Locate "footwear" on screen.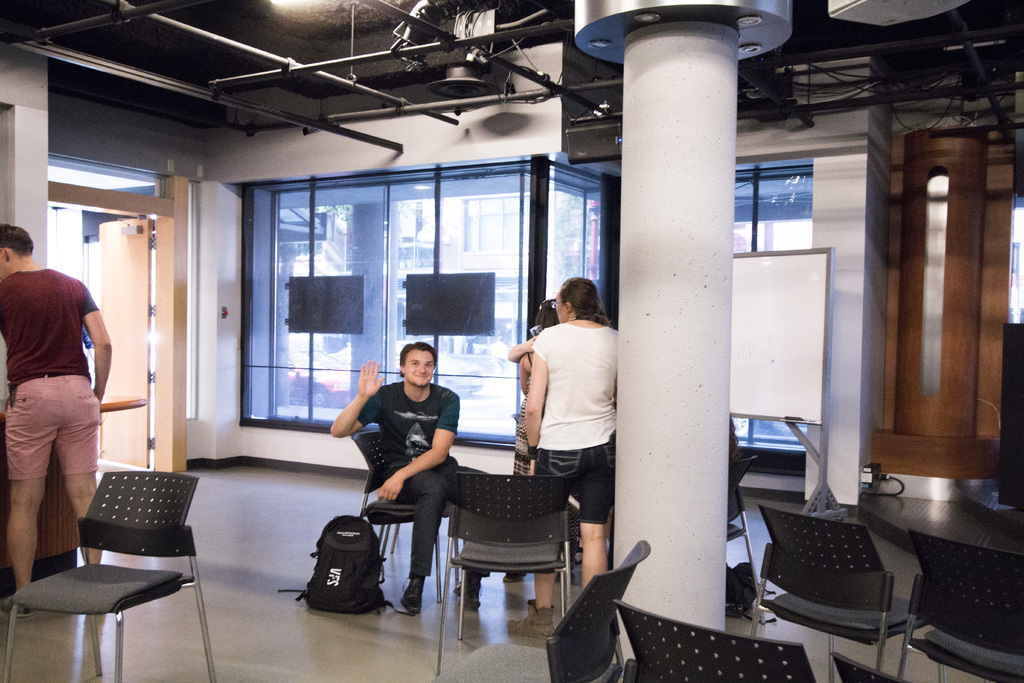
On screen at 503 569 525 582.
